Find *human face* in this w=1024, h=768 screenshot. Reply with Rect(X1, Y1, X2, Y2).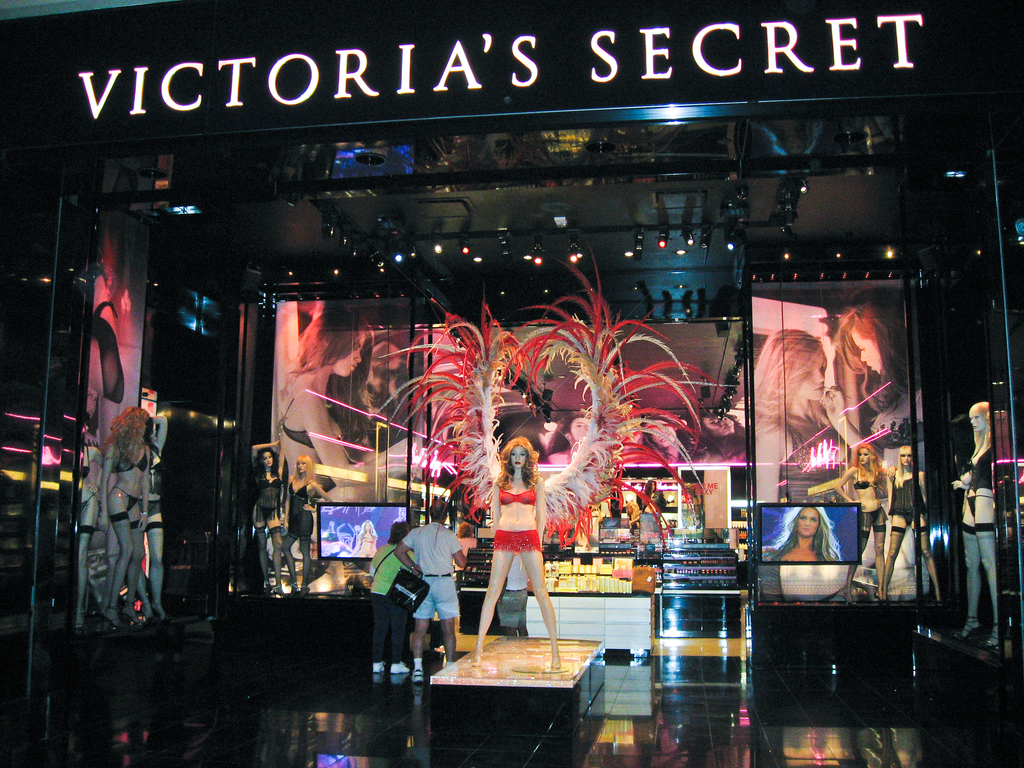
Rect(649, 483, 657, 492).
